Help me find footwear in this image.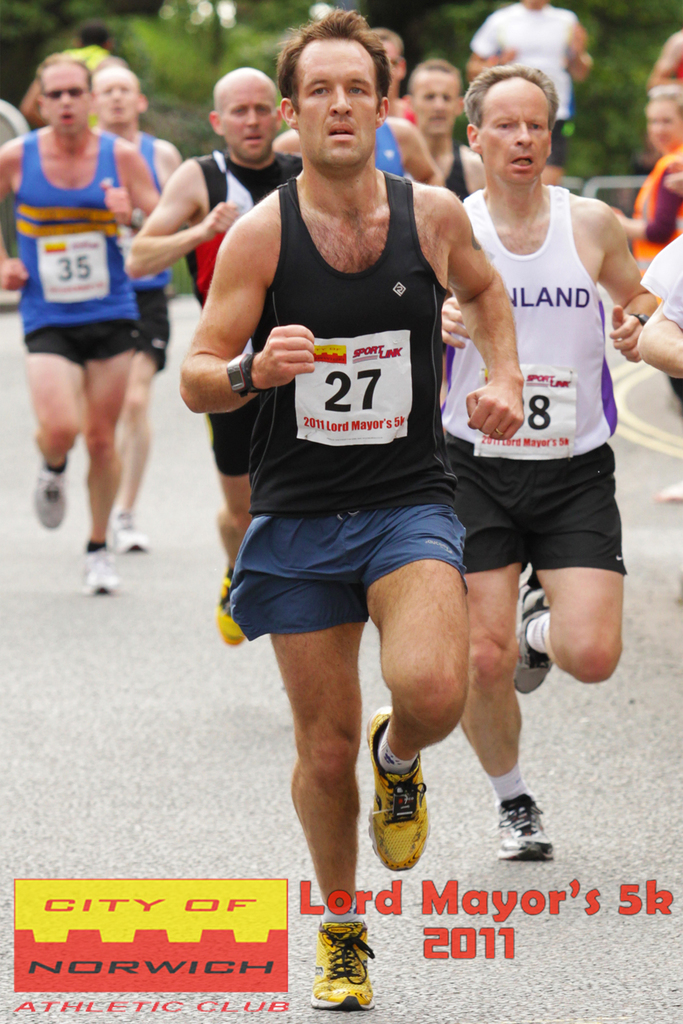
Found it: Rect(84, 547, 128, 595).
